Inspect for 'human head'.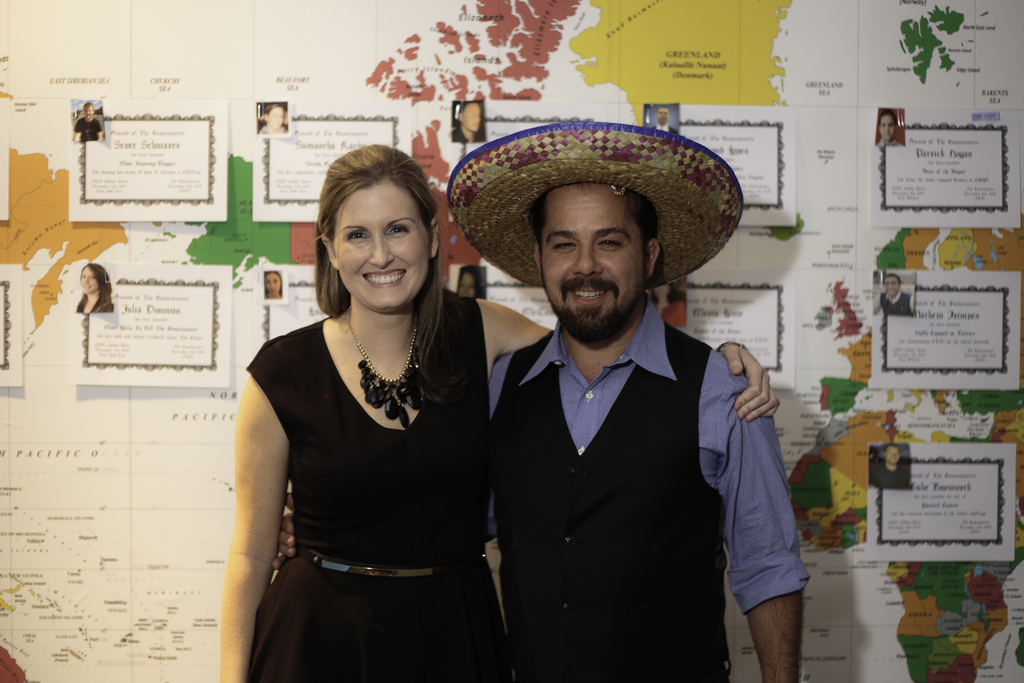
Inspection: region(84, 104, 94, 120).
